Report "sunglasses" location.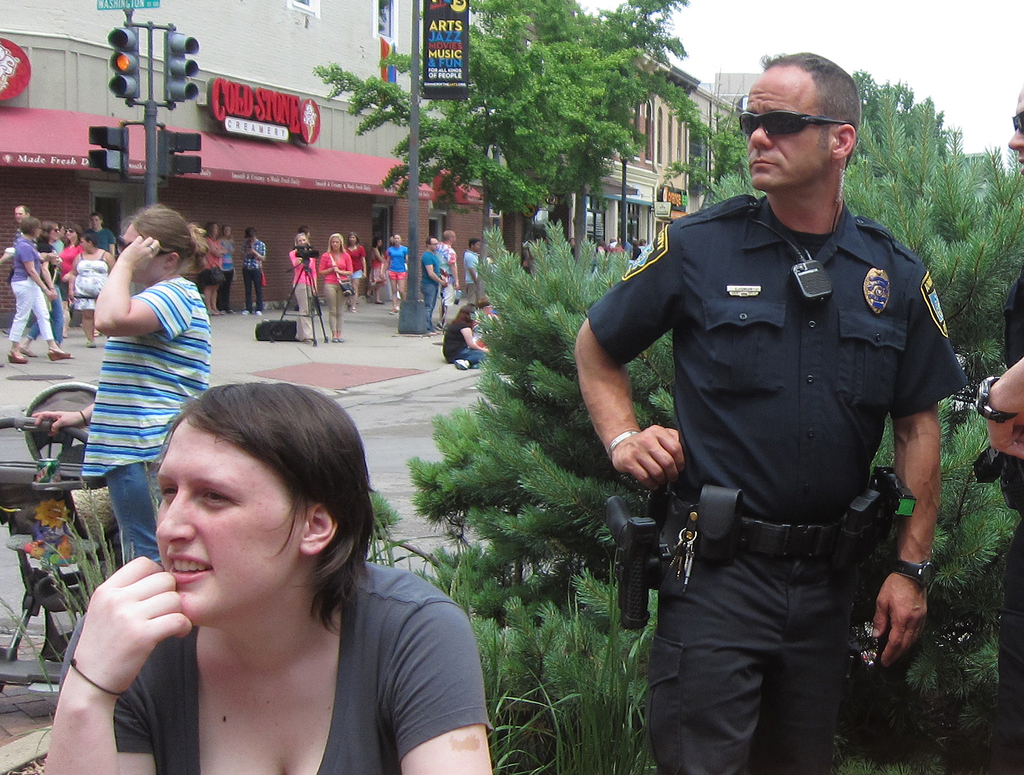
Report: crop(1012, 114, 1023, 134).
